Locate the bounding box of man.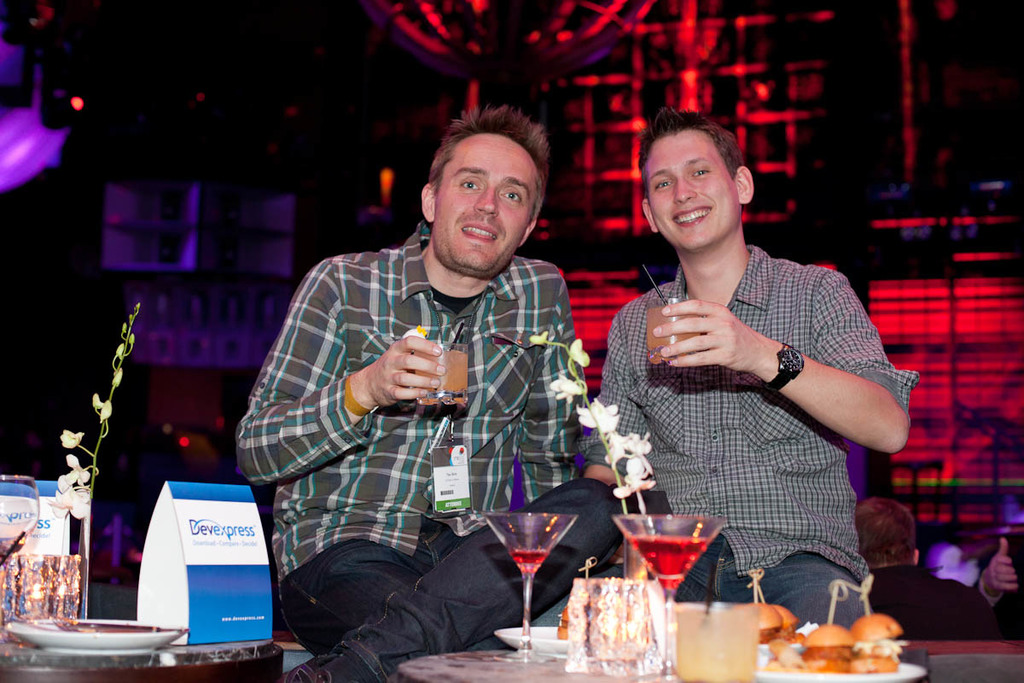
Bounding box: [248, 107, 619, 653].
